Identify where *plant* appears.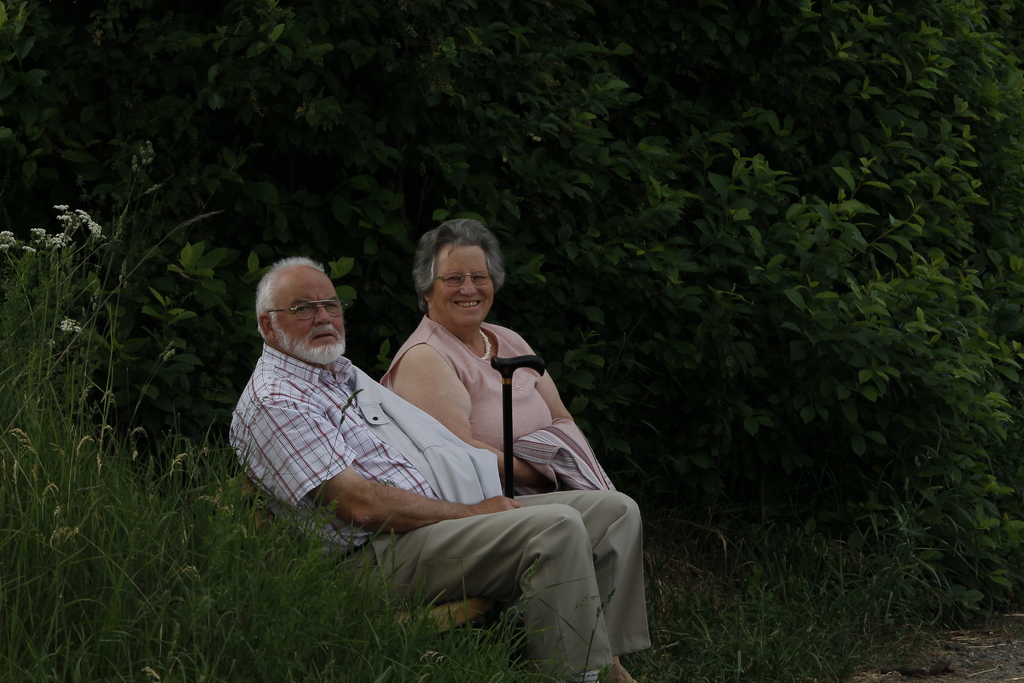
Appears at locate(0, 144, 1001, 682).
